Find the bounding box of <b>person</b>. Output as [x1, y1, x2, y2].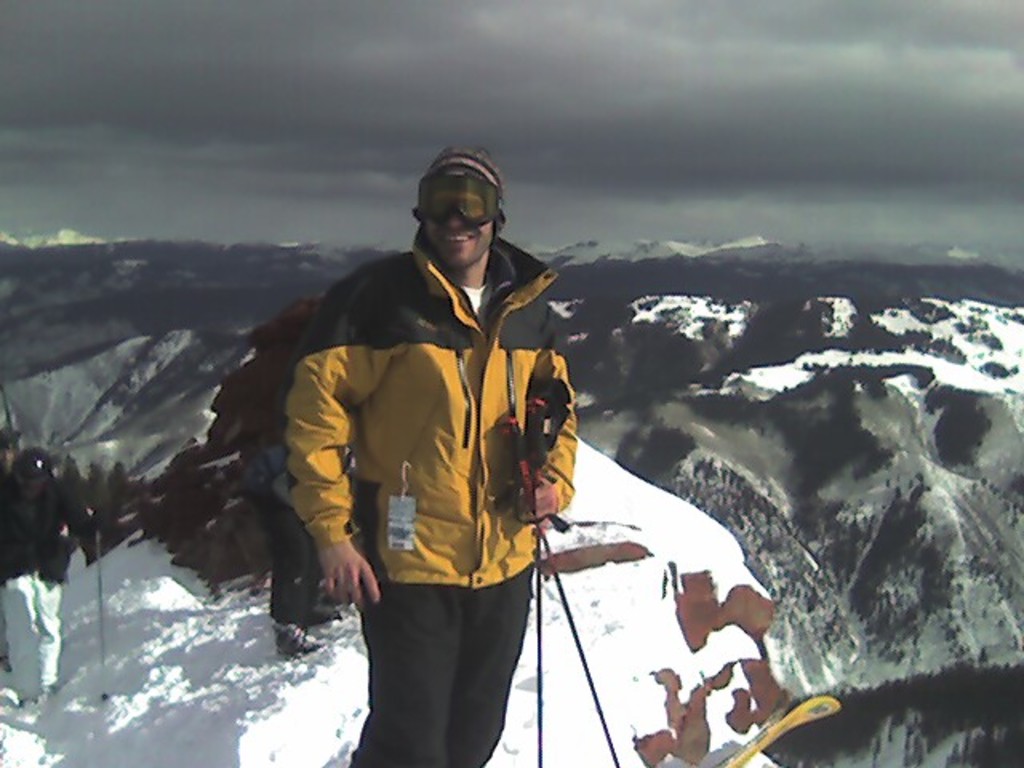
[0, 445, 98, 710].
